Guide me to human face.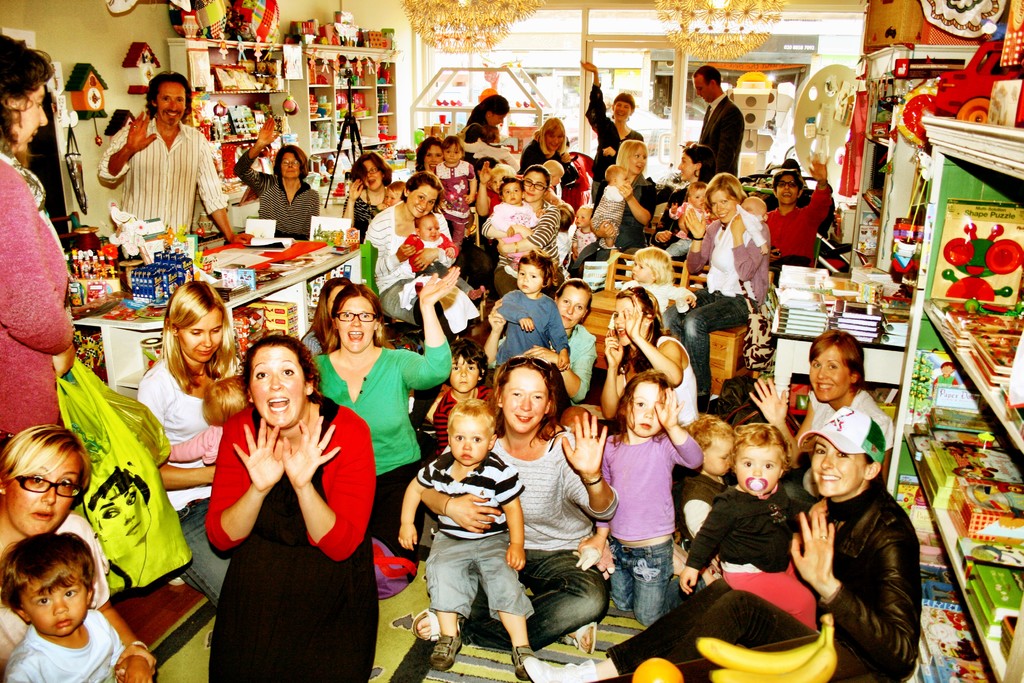
Guidance: x1=703 y1=436 x2=730 y2=475.
